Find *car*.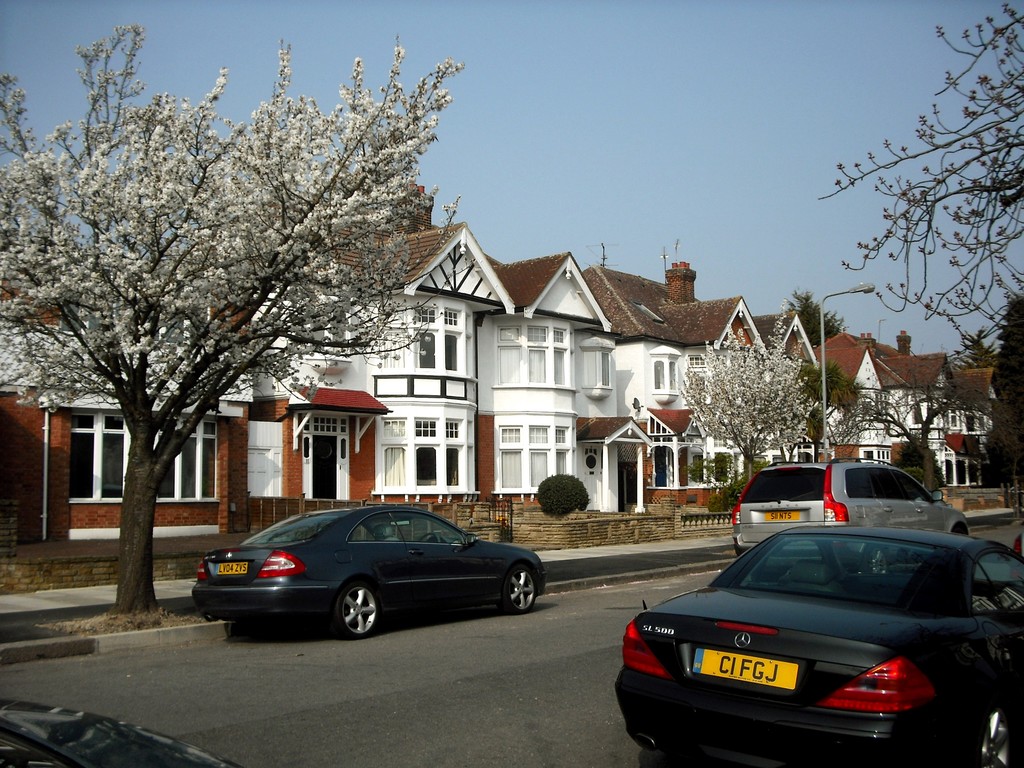
733 458 966 560.
